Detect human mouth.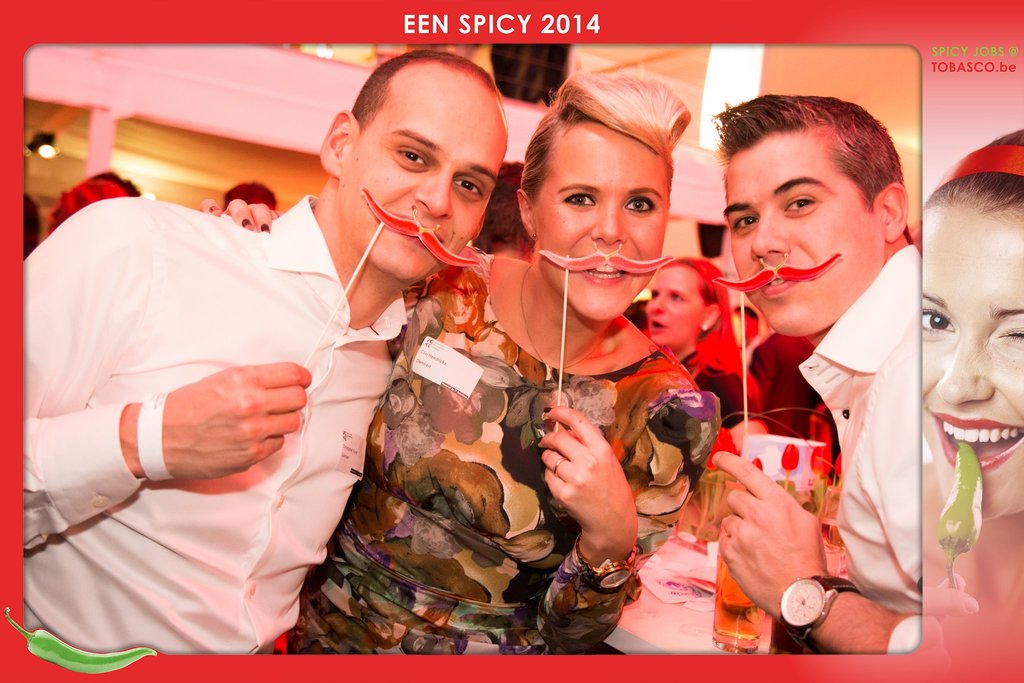
Detected at x1=927 y1=409 x2=1023 y2=475.
